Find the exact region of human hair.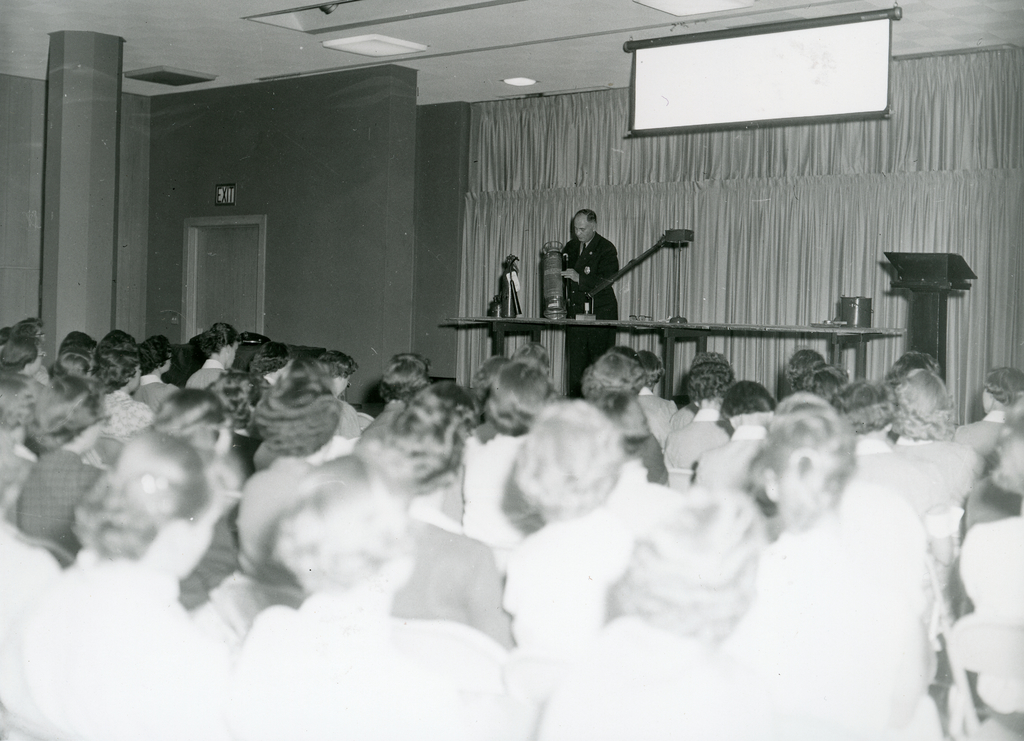
Exact region: (x1=789, y1=362, x2=851, y2=402).
